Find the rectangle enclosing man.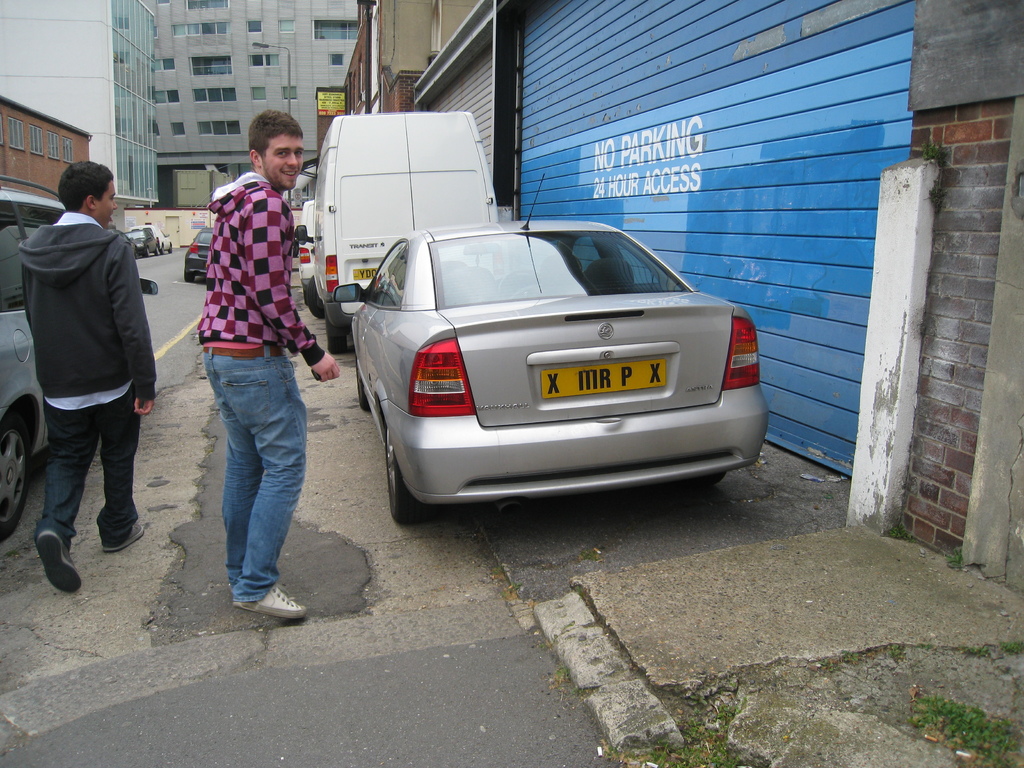
15 154 163 605.
